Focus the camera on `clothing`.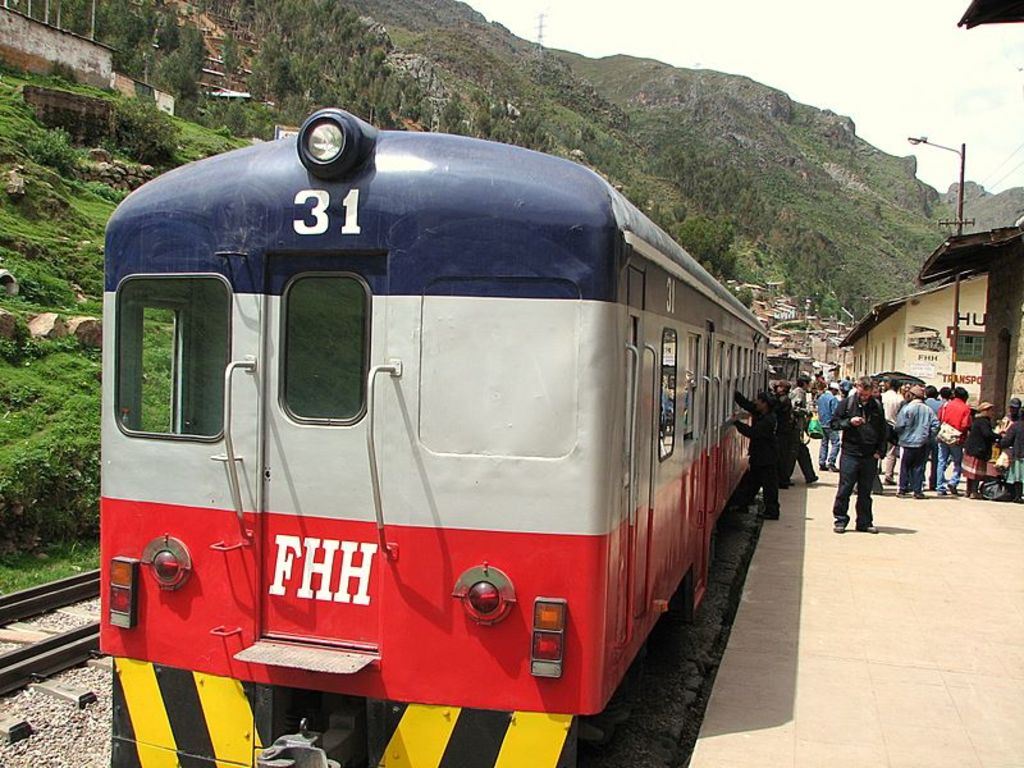
Focus region: pyautogui.locateOnScreen(879, 385, 906, 477).
